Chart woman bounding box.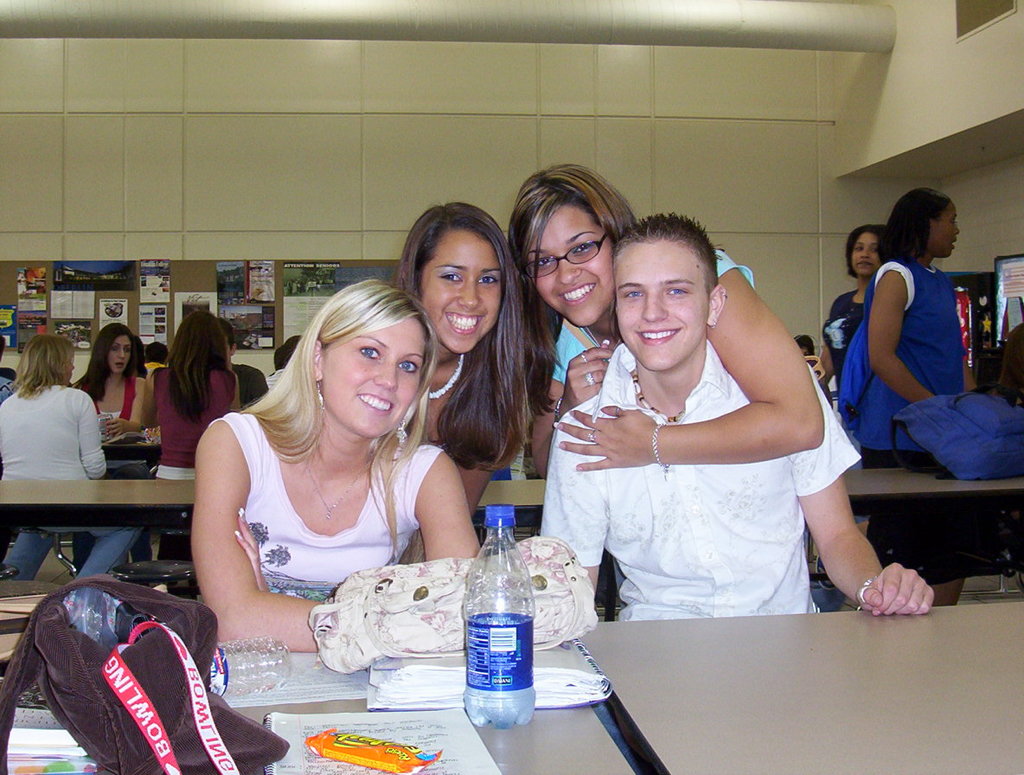
Charted: bbox(834, 190, 983, 608).
